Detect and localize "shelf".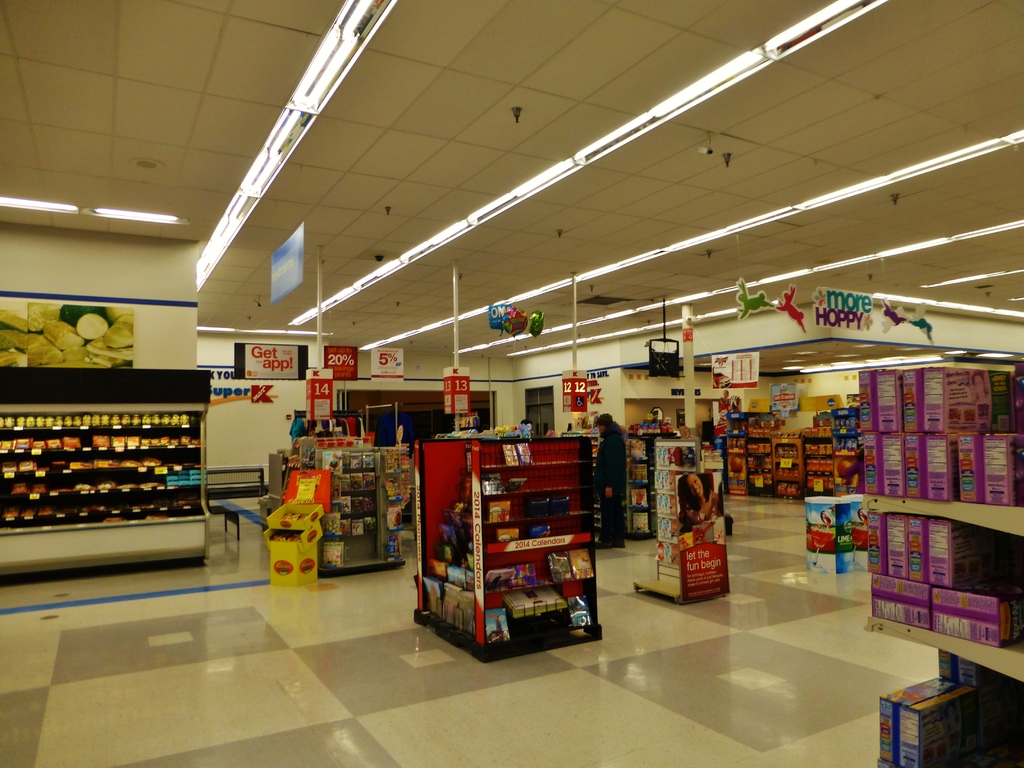
Localized at box(0, 411, 207, 523).
